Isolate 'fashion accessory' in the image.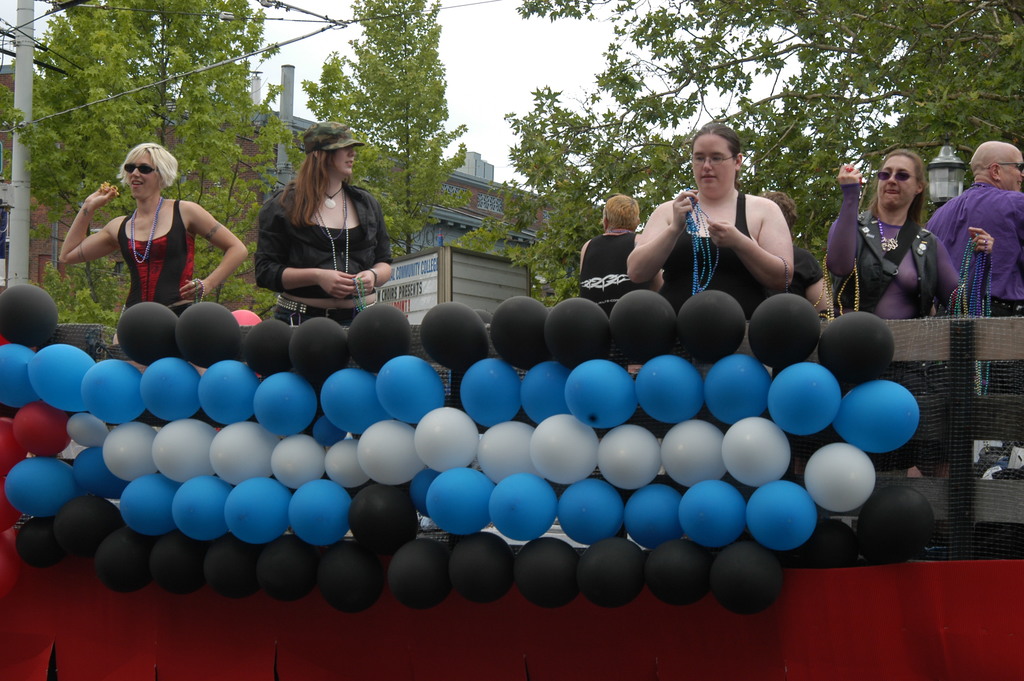
Isolated region: bbox(371, 269, 378, 287).
